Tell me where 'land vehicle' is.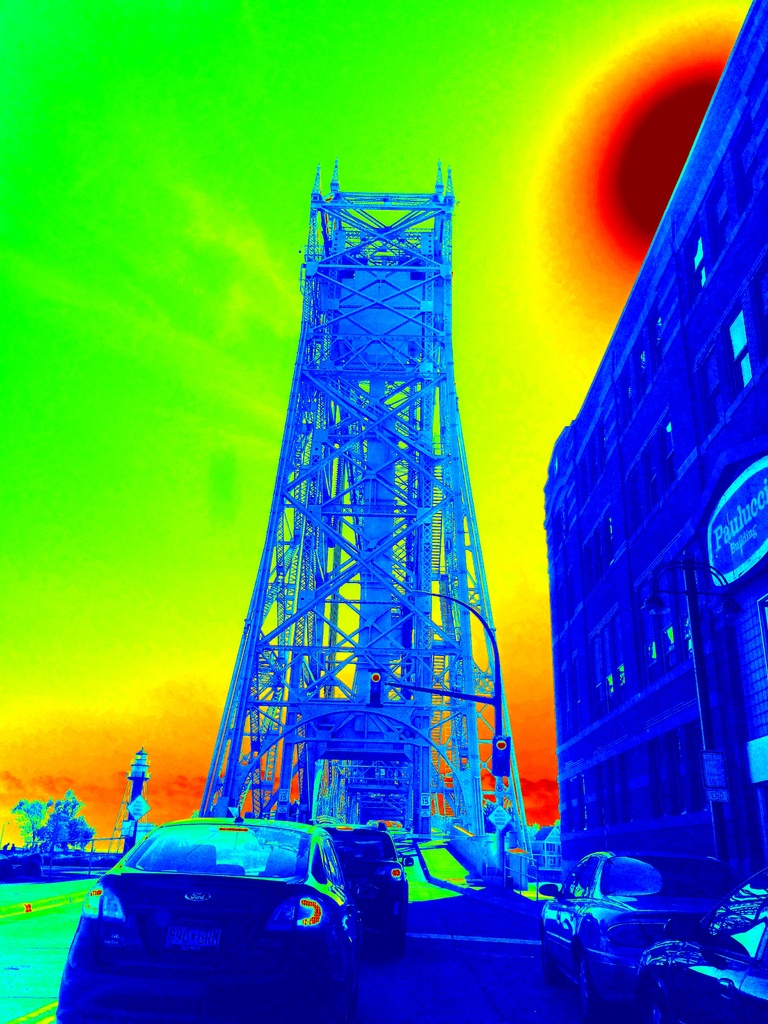
'land vehicle' is at [x1=65, y1=806, x2=399, y2=1004].
